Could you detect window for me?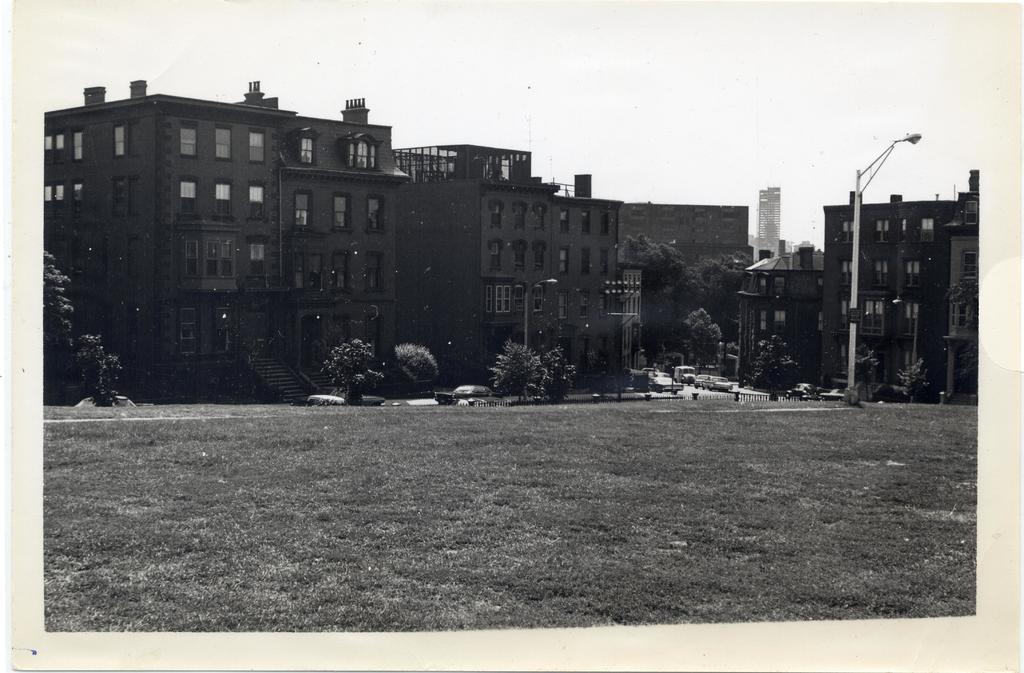
Detection result: Rect(189, 225, 240, 281).
